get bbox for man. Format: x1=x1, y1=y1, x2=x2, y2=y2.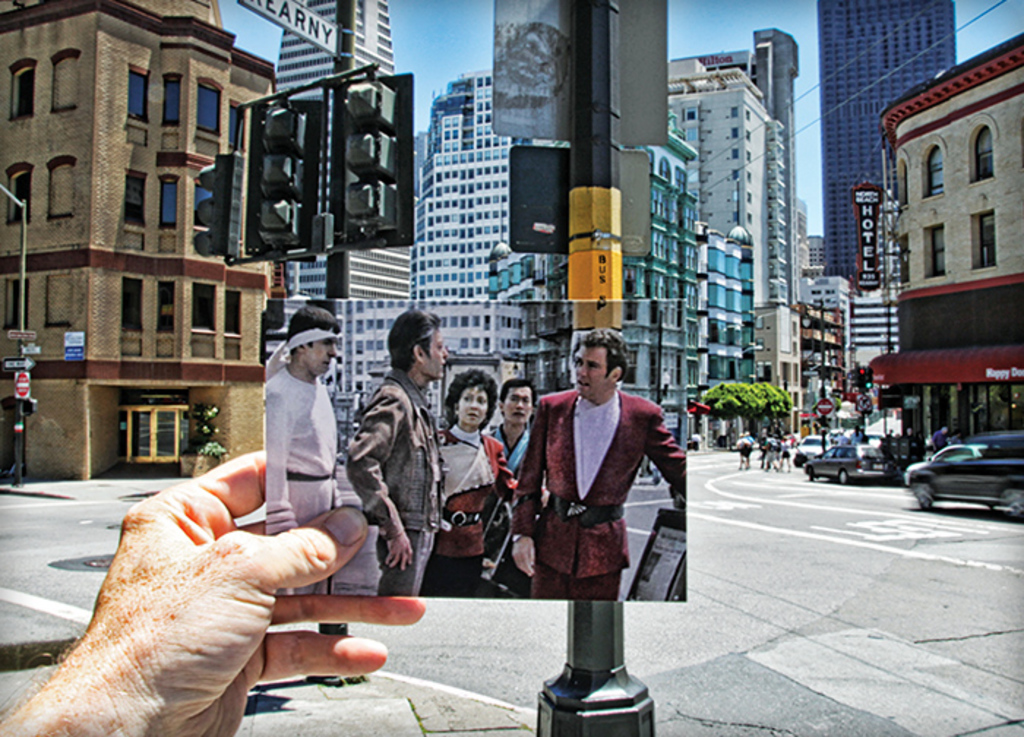
x1=342, y1=307, x2=452, y2=597.
